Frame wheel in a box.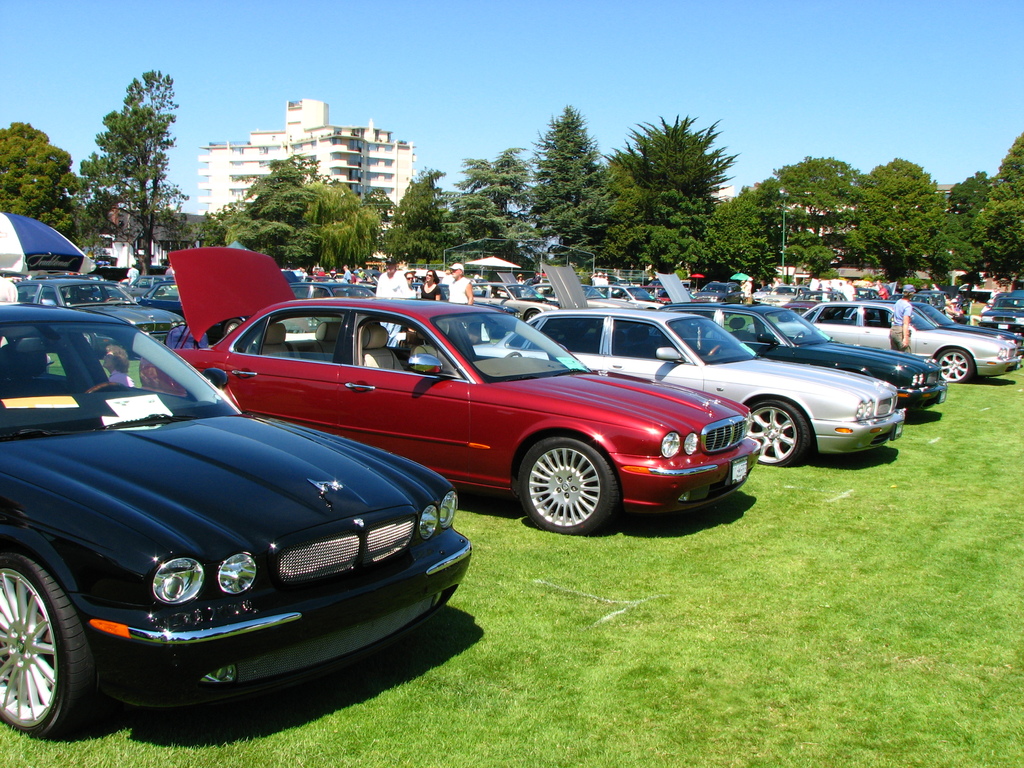
<region>517, 437, 618, 539</region>.
